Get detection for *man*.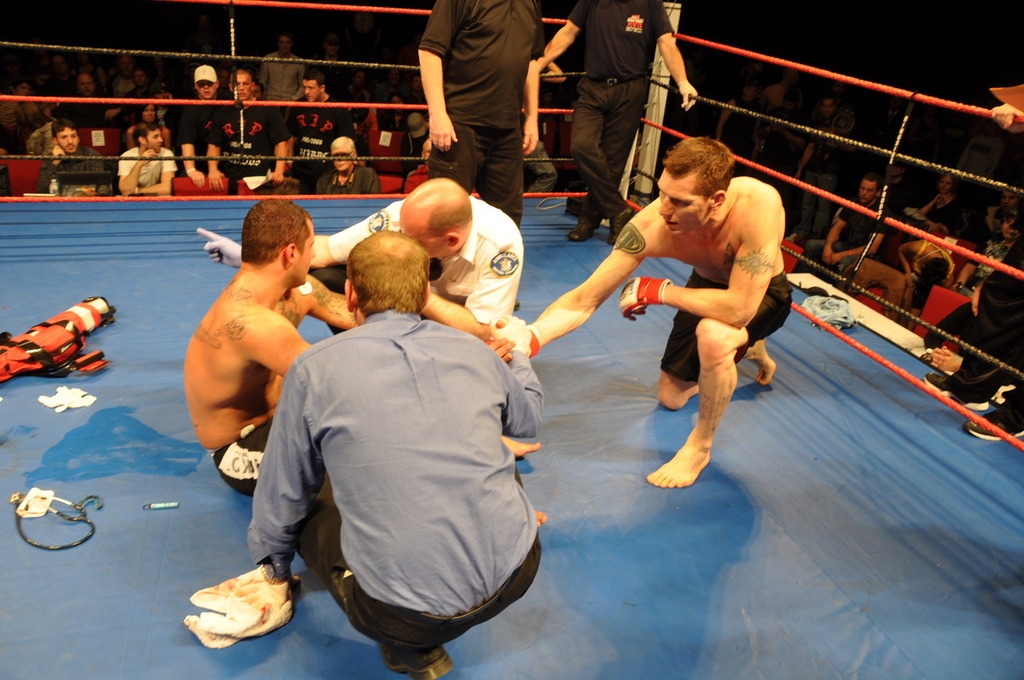
Detection: box=[177, 66, 237, 181].
